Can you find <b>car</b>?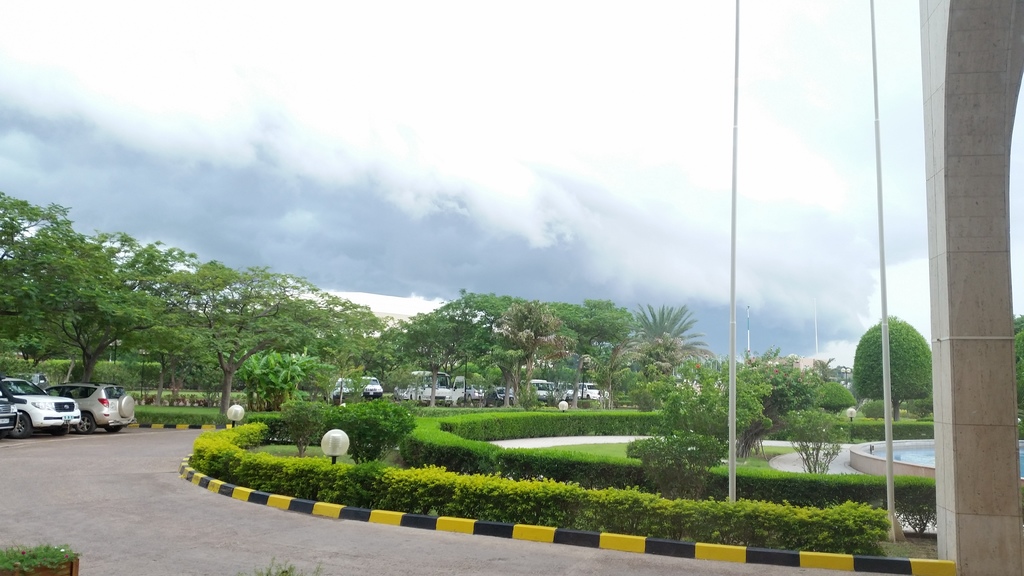
Yes, bounding box: bbox(0, 385, 15, 434).
